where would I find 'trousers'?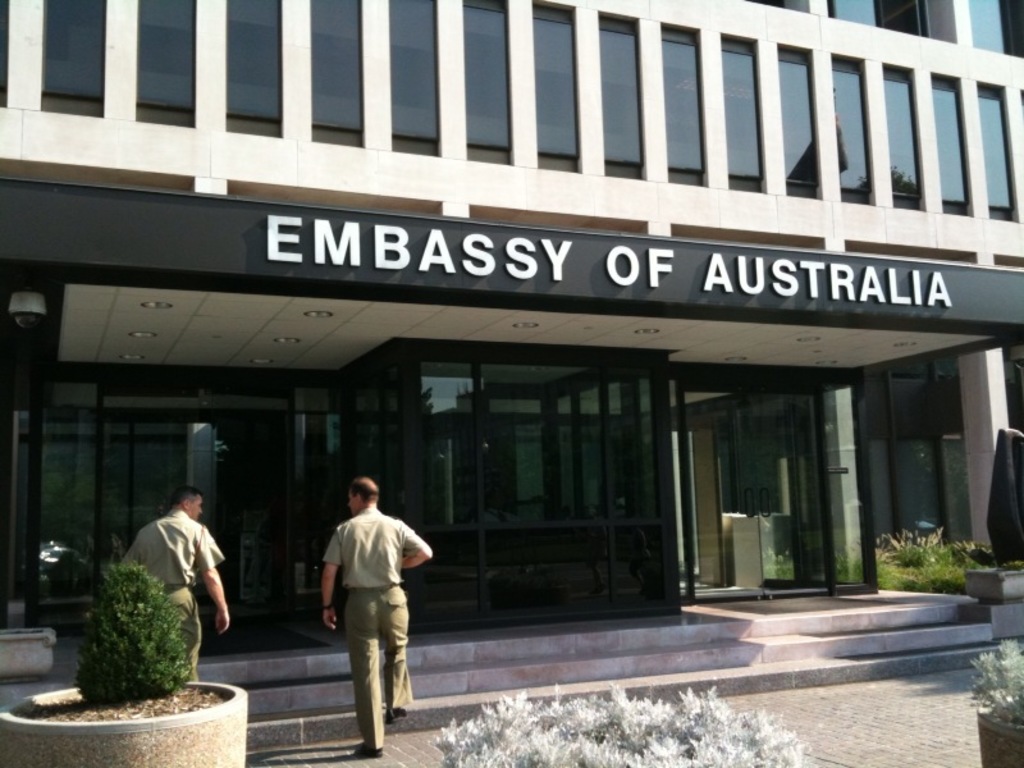
At rect(344, 582, 407, 744).
